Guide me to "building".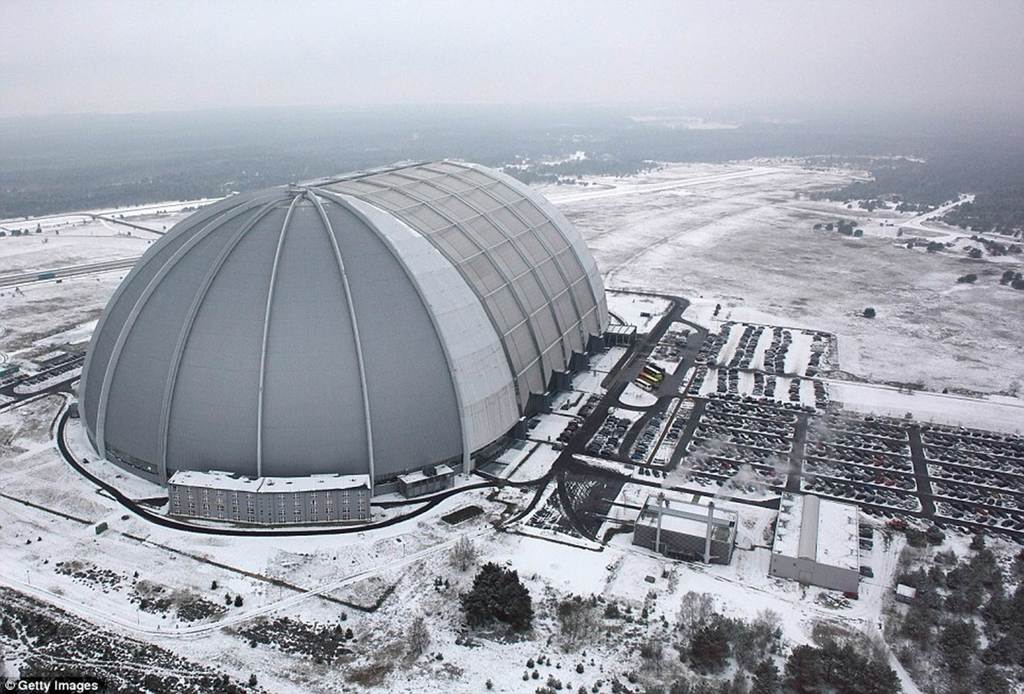
Guidance: {"x1": 75, "y1": 153, "x2": 612, "y2": 536}.
